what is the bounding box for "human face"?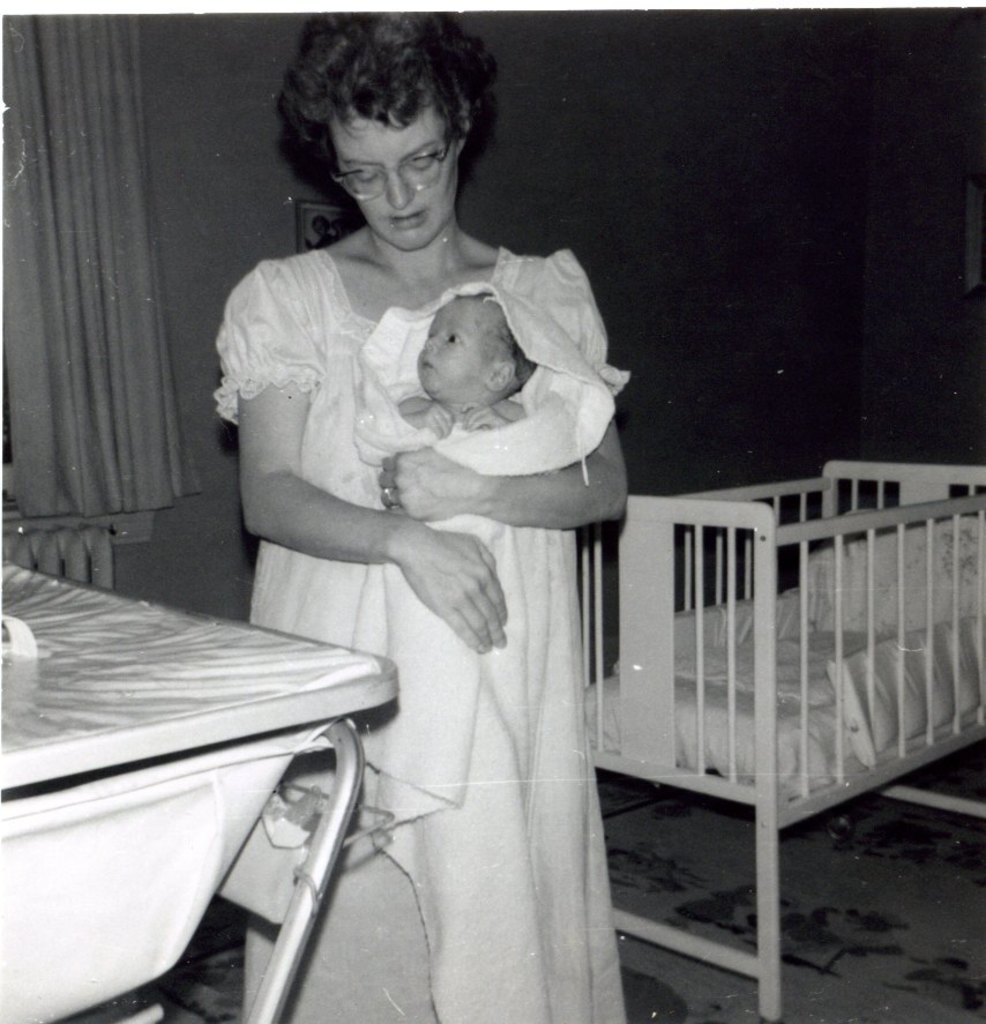
x1=413, y1=301, x2=514, y2=401.
